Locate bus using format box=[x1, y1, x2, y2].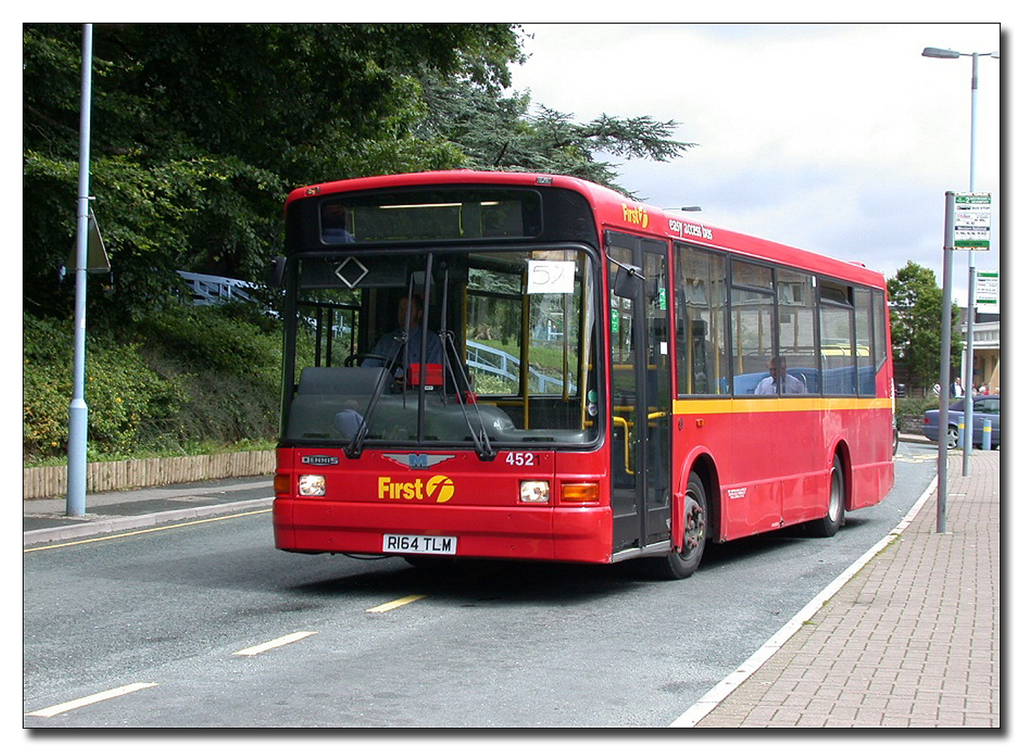
box=[270, 161, 893, 577].
